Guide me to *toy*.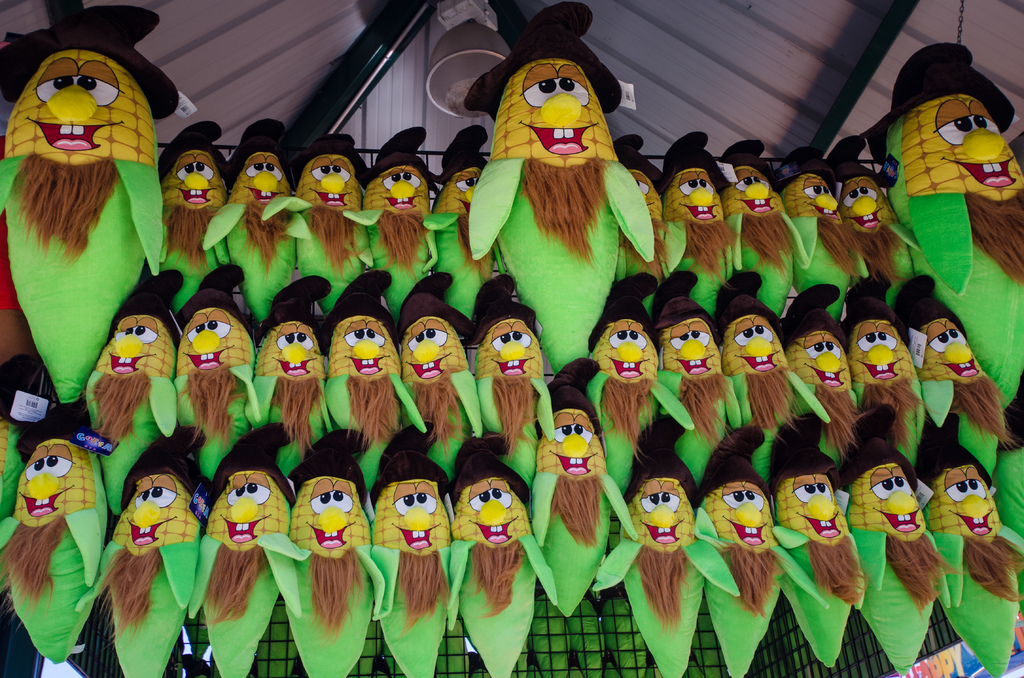
Guidance: bbox(612, 131, 673, 316).
